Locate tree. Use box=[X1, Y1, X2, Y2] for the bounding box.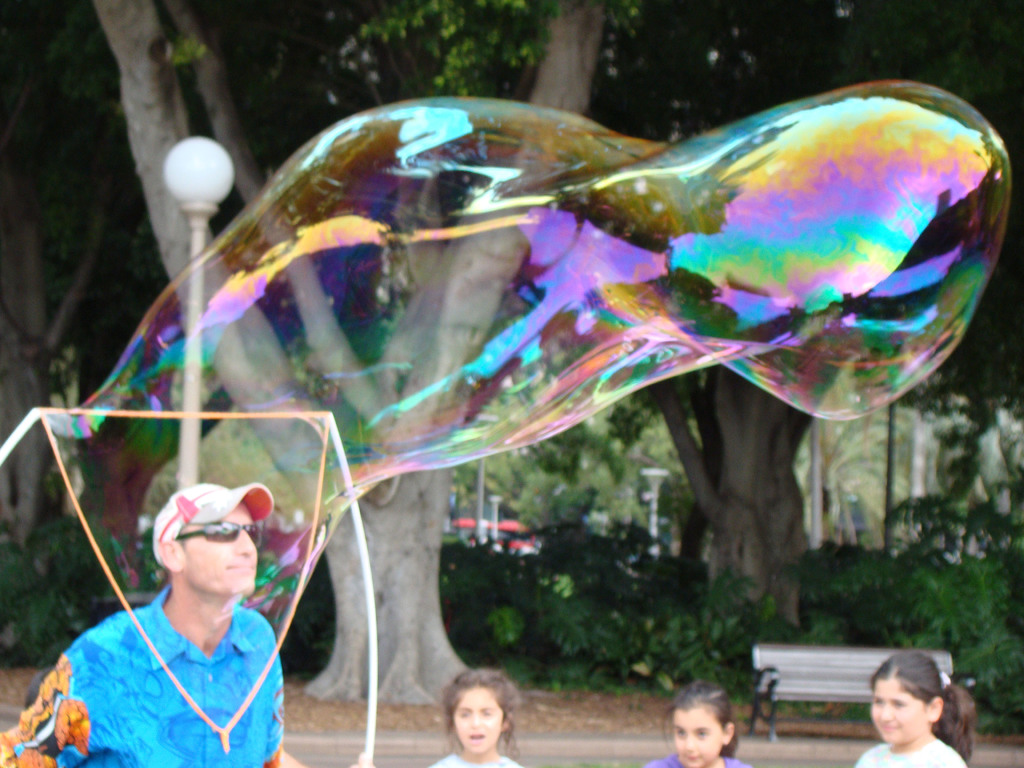
box=[83, 0, 609, 733].
